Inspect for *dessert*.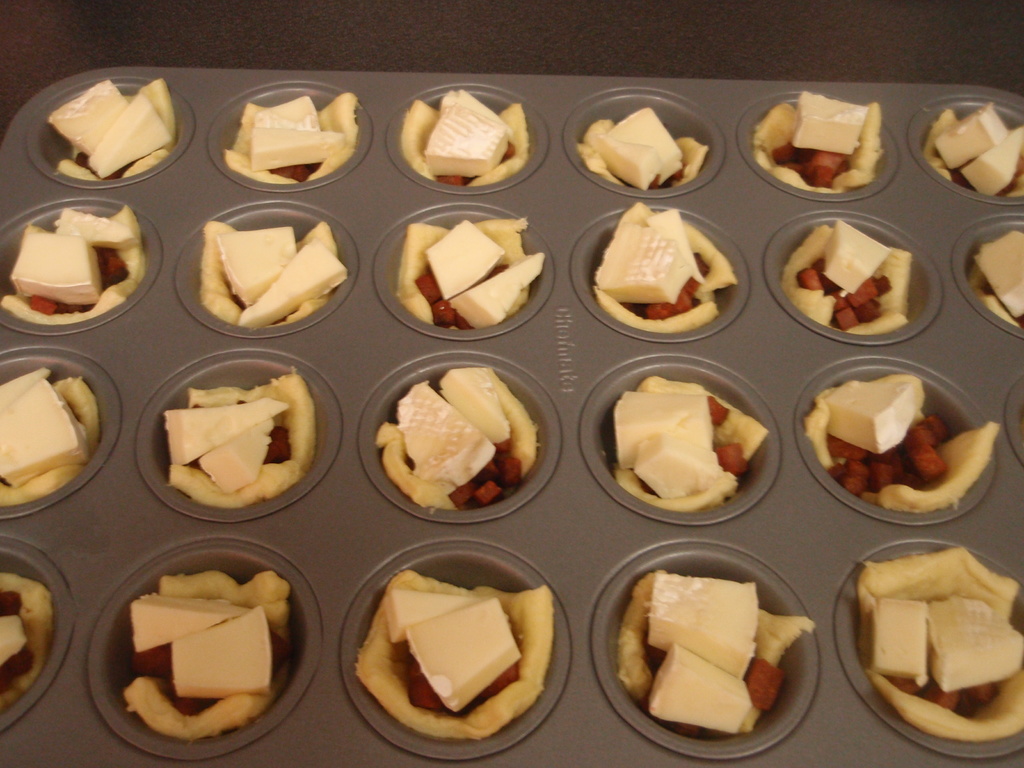
Inspection: 148 362 333 516.
